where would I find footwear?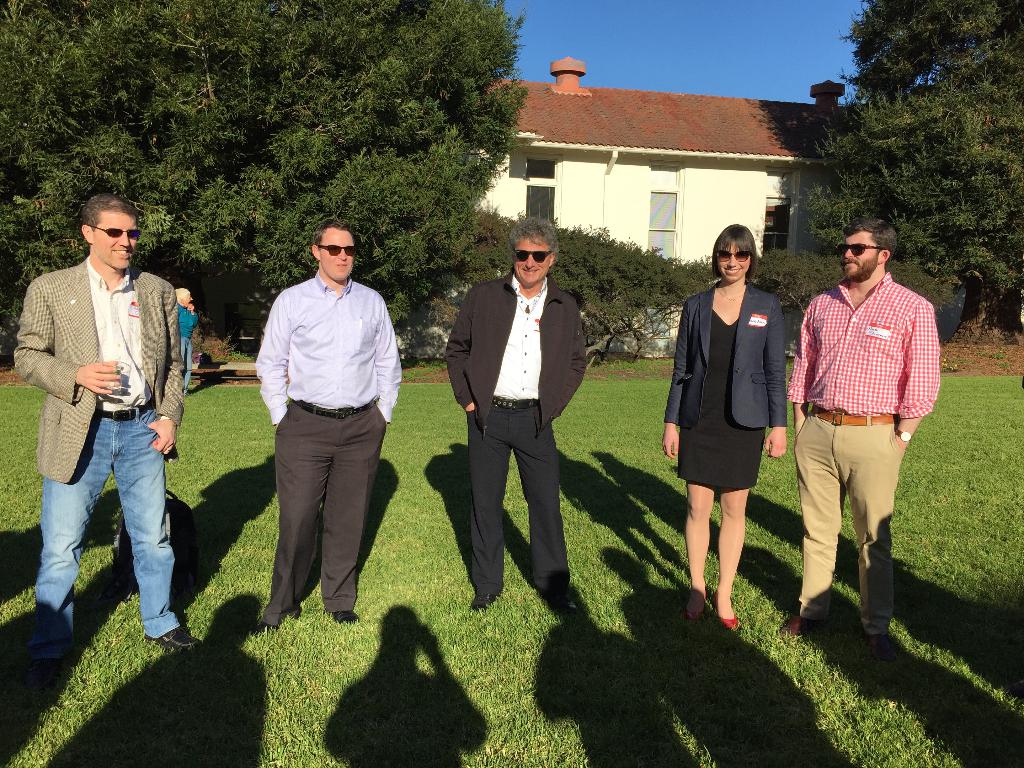
At [left=689, top=590, right=705, bottom=622].
